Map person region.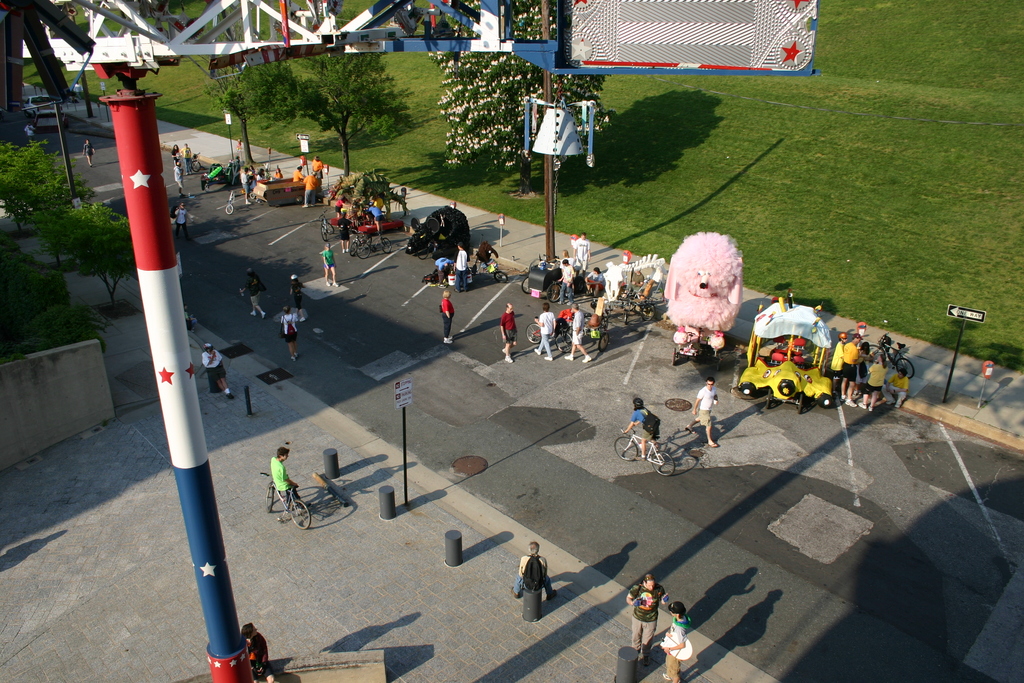
Mapped to bbox=[323, 241, 345, 288].
